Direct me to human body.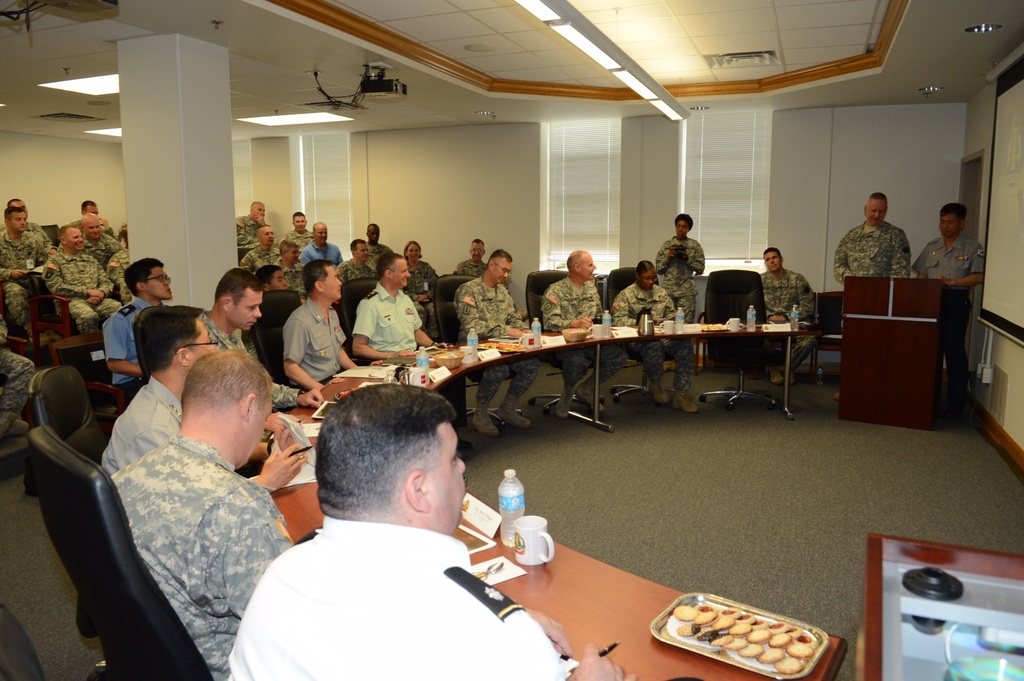
Direction: box(90, 249, 180, 400).
